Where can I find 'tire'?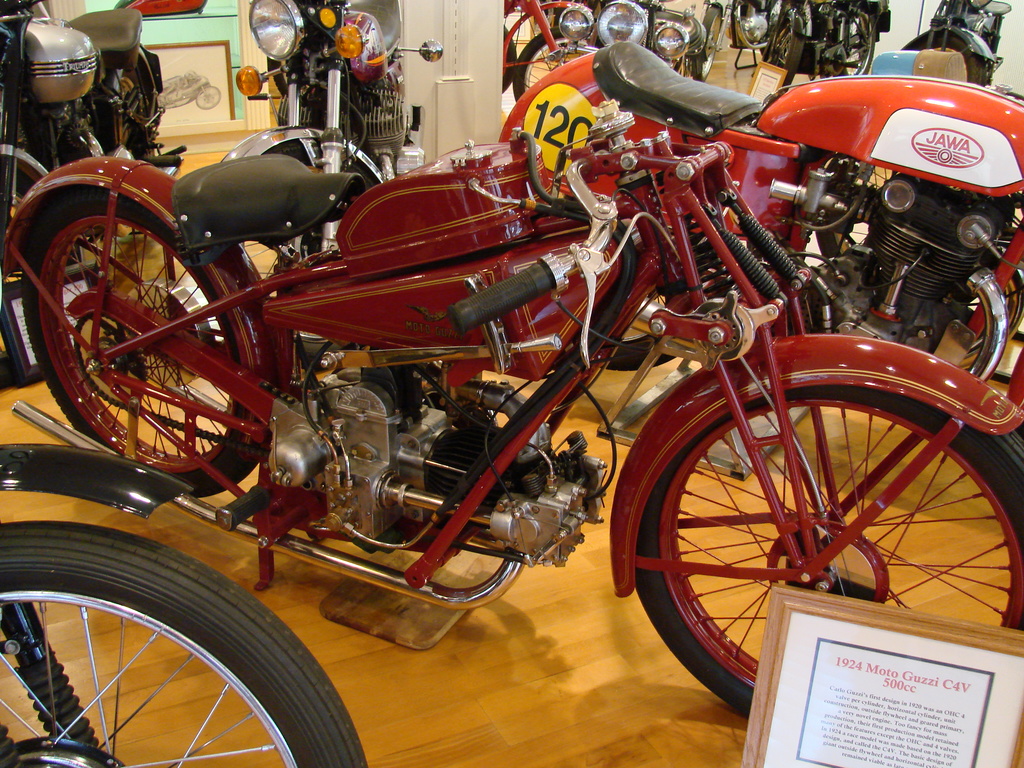
You can find it at {"left": 834, "top": 8, "right": 876, "bottom": 77}.
